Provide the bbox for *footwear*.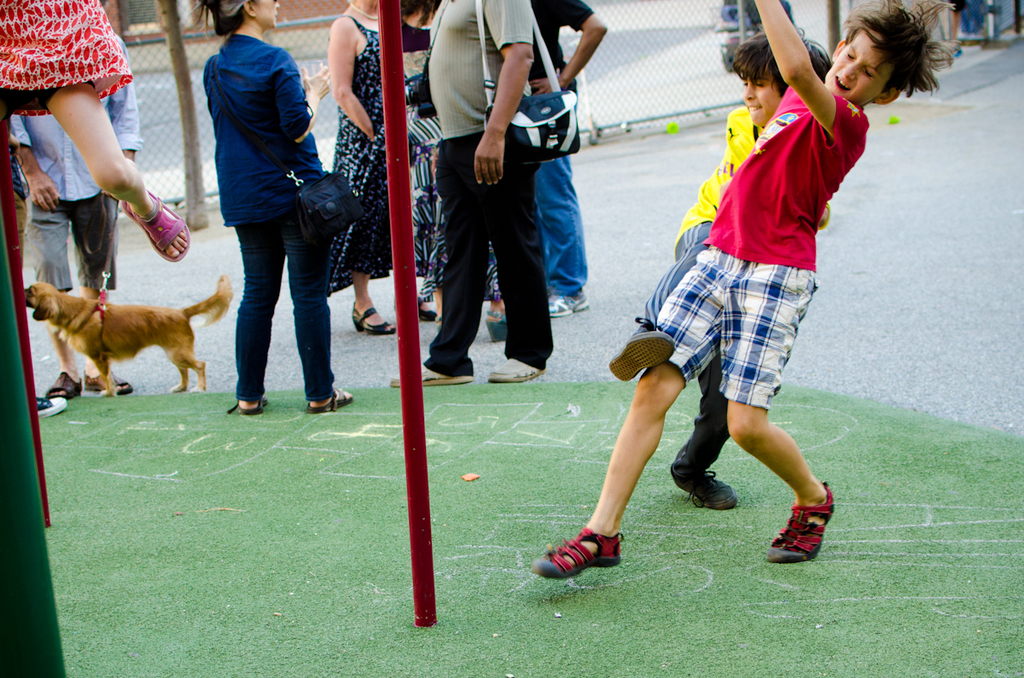
BBox(223, 396, 267, 420).
